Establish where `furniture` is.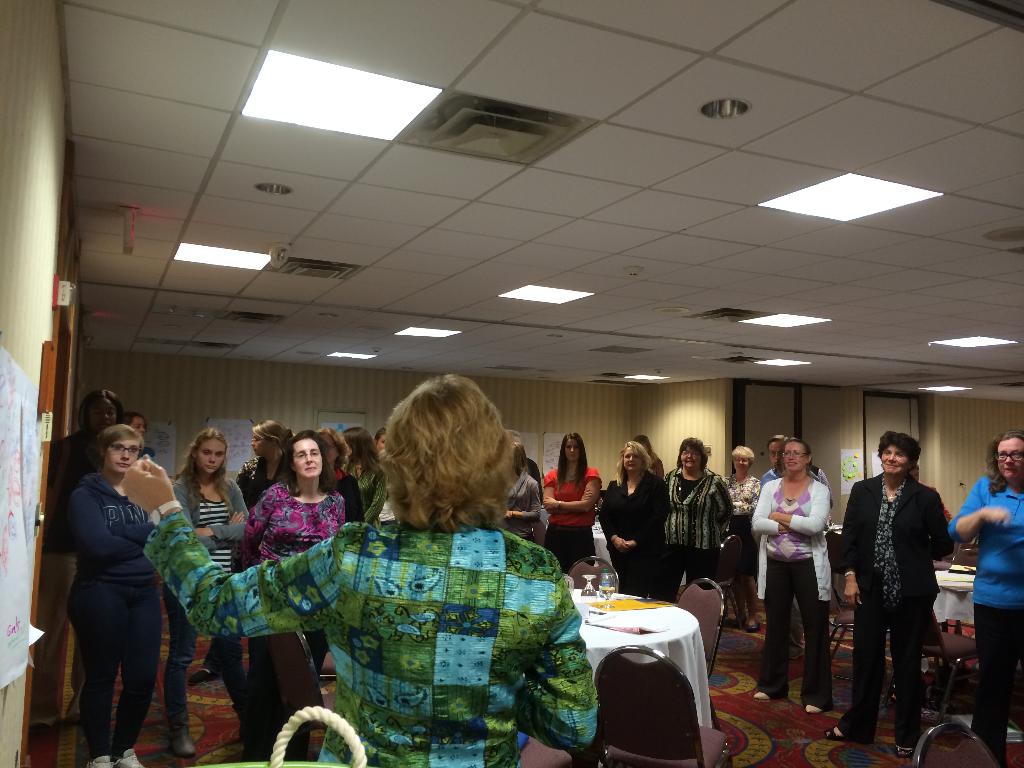
Established at bbox(719, 535, 746, 623).
